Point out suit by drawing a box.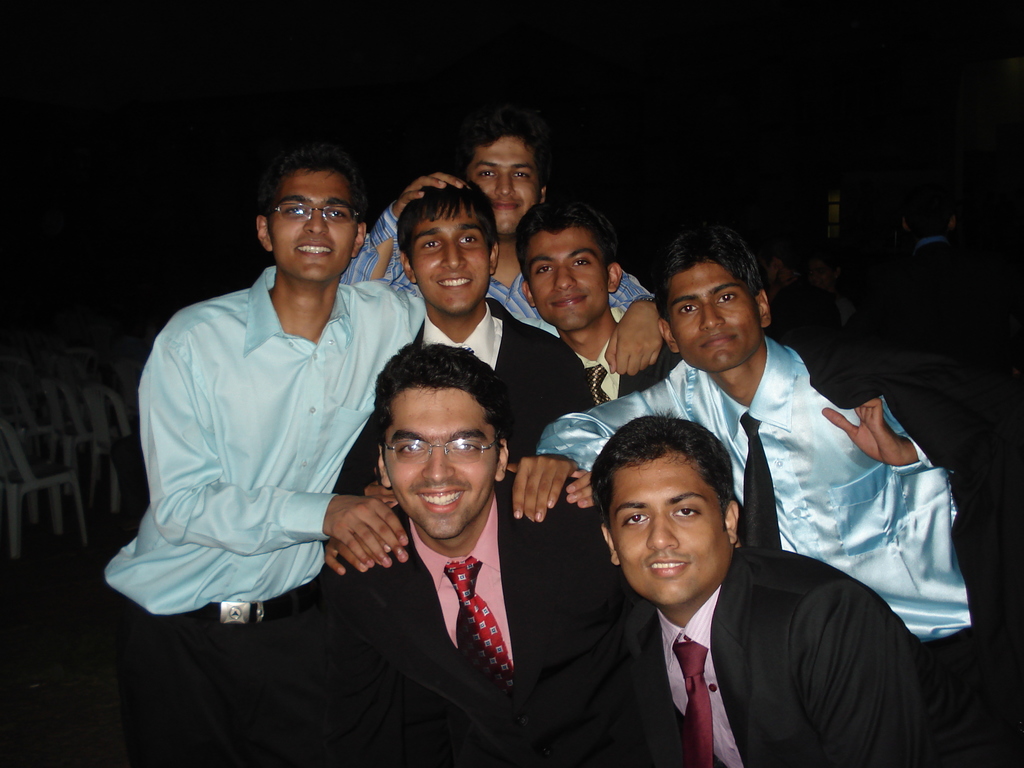
[left=303, top=412, right=601, bottom=751].
